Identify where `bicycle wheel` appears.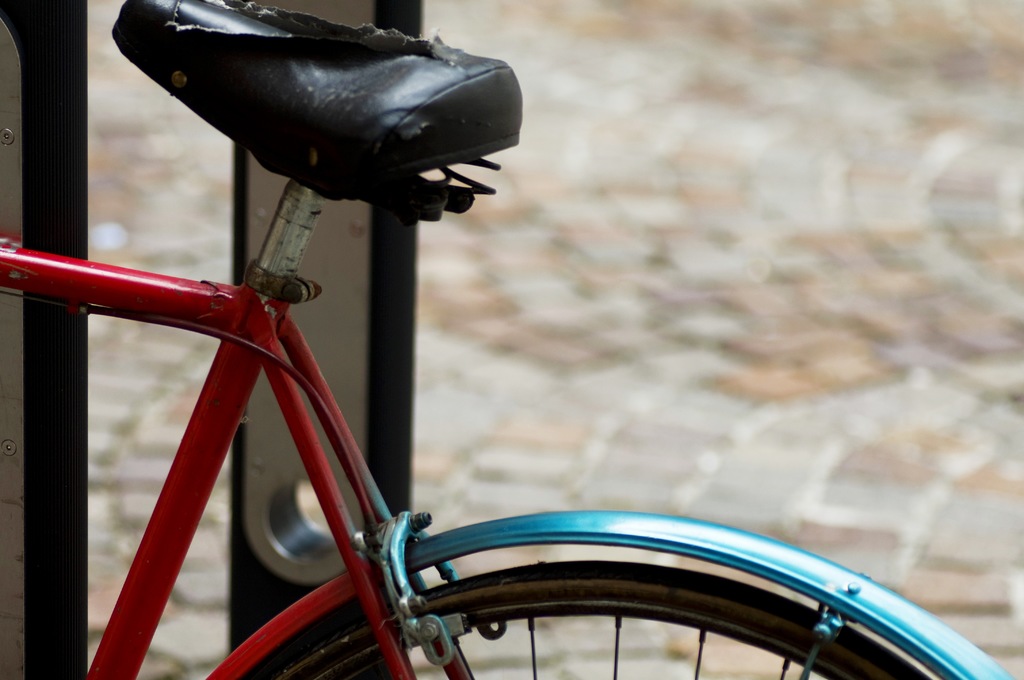
Appears at {"x1": 282, "y1": 559, "x2": 932, "y2": 679}.
